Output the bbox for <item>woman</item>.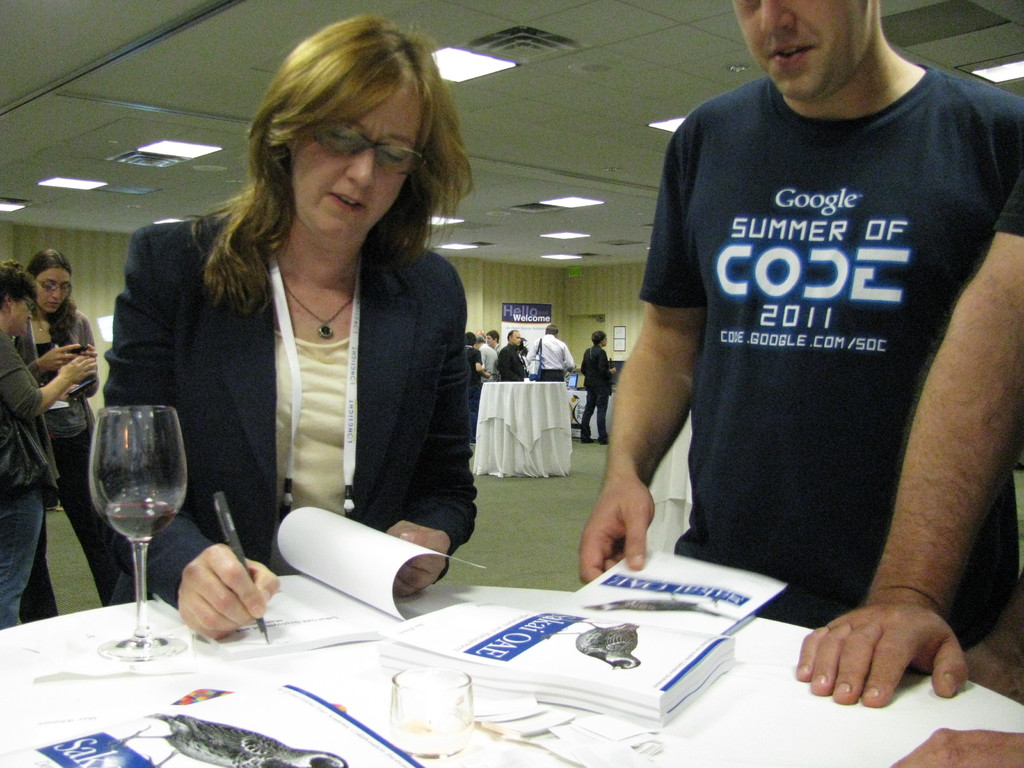
box=[0, 258, 100, 636].
